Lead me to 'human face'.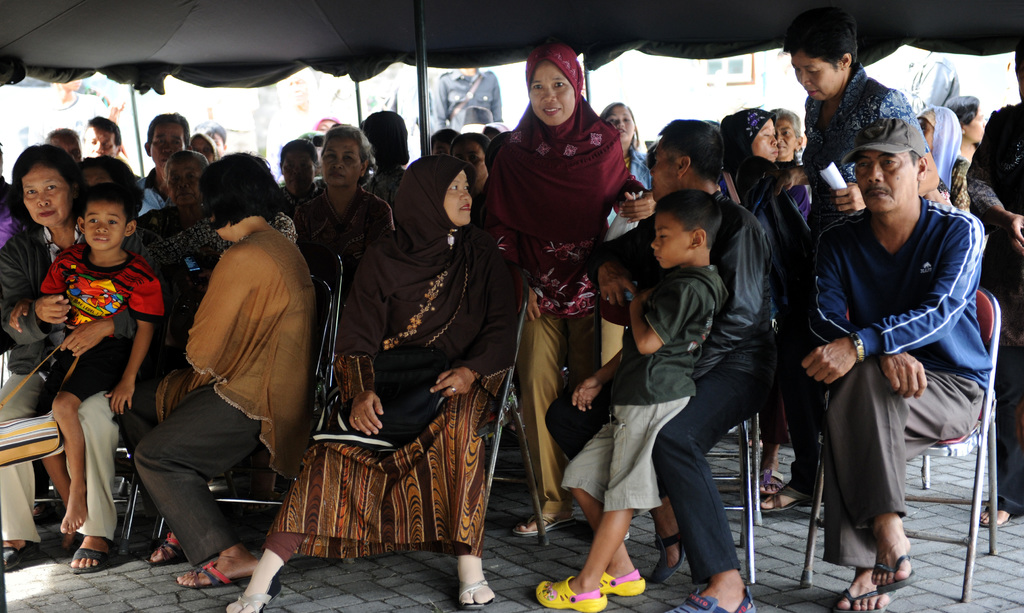
Lead to pyautogui.locateOnScreen(20, 168, 68, 225).
